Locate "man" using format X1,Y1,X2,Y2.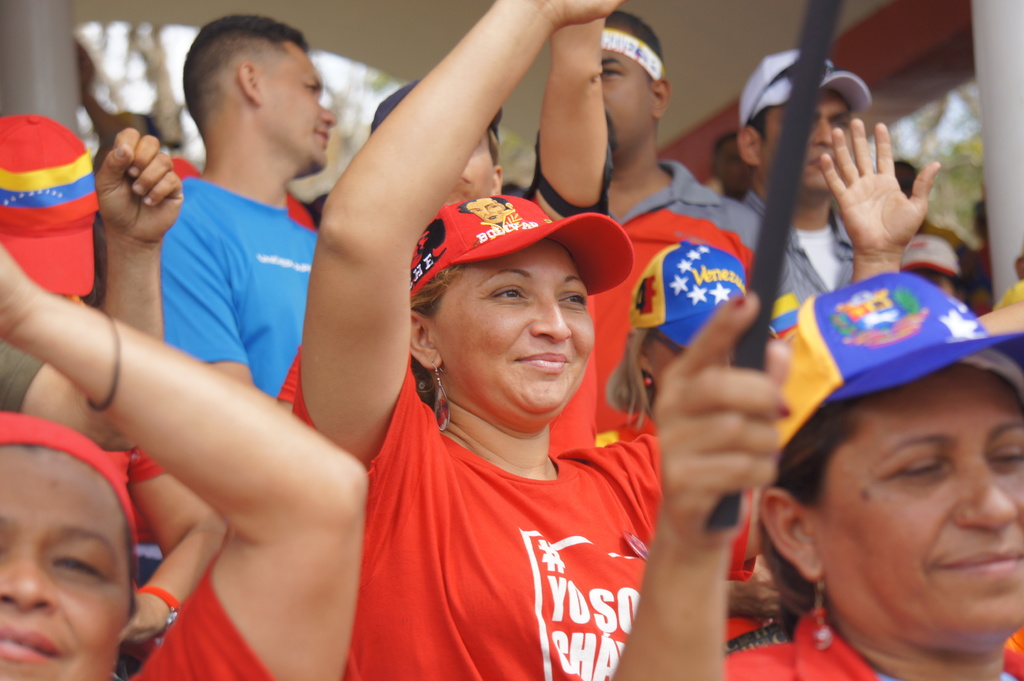
738,42,871,314.
